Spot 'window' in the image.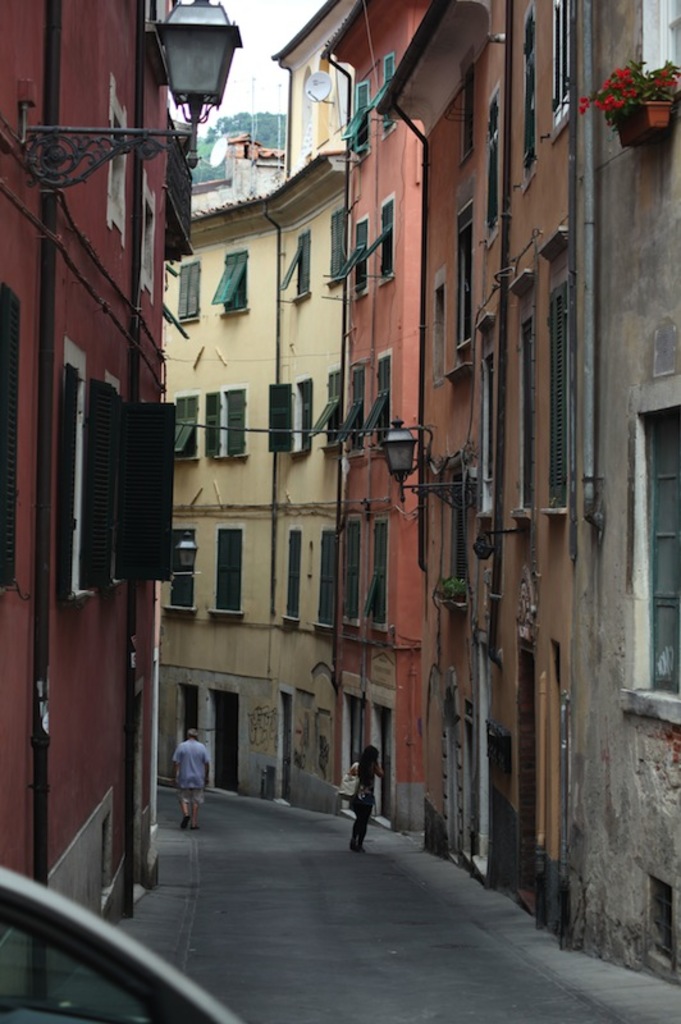
'window' found at (204,392,221,457).
